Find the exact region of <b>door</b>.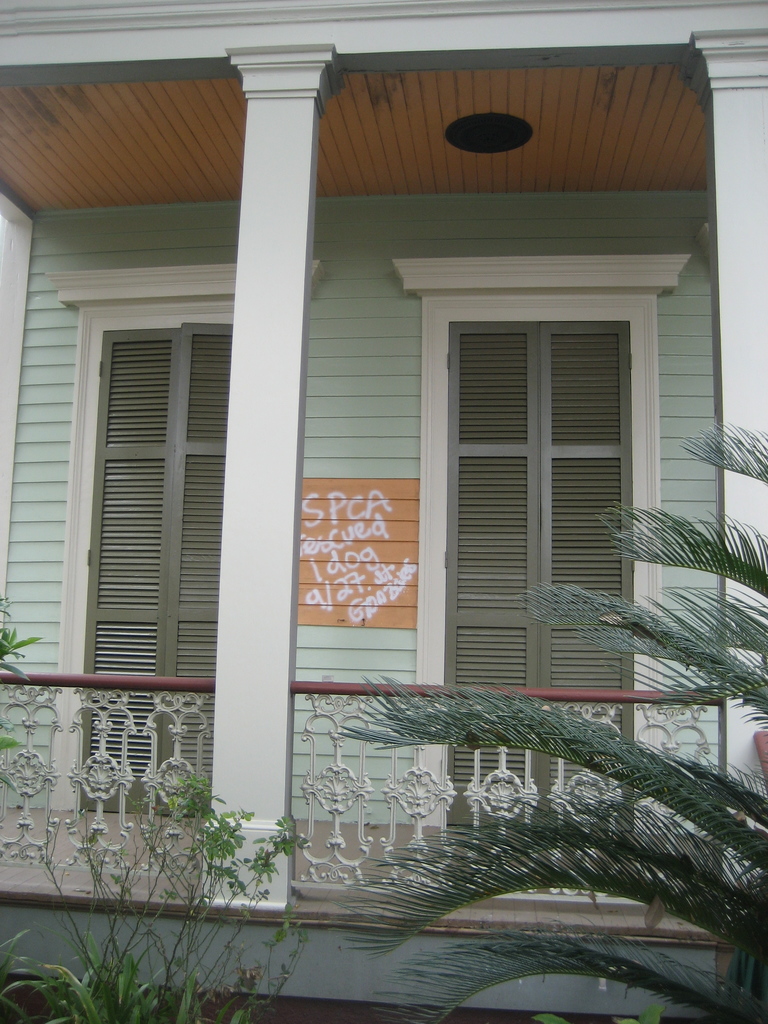
Exact region: <region>438, 307, 646, 829</region>.
